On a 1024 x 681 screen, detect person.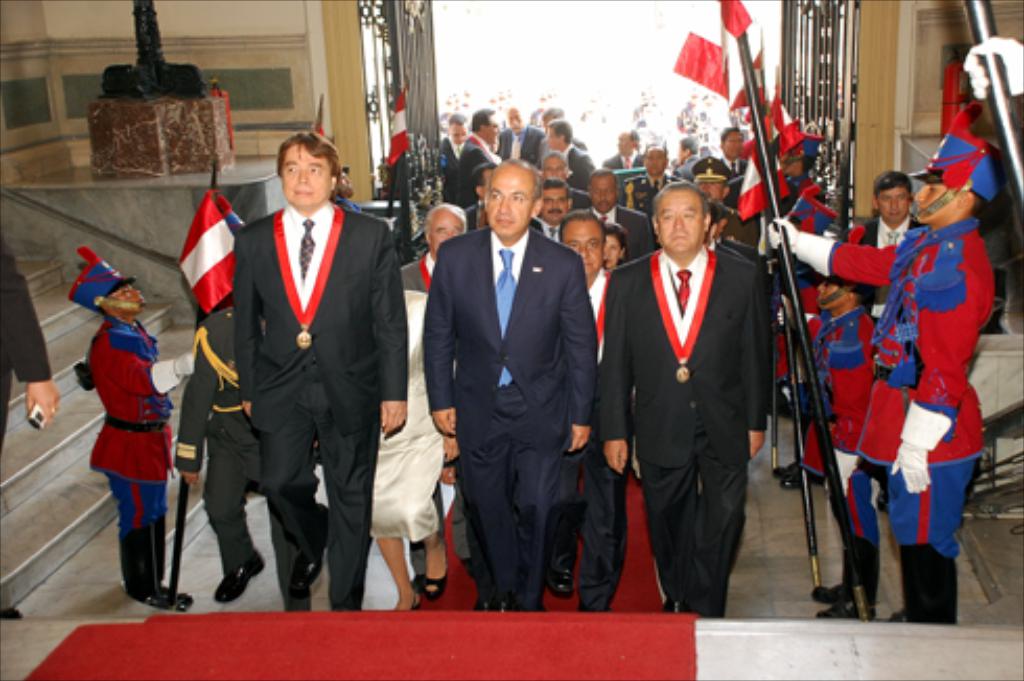
{"x1": 77, "y1": 255, "x2": 178, "y2": 612}.
